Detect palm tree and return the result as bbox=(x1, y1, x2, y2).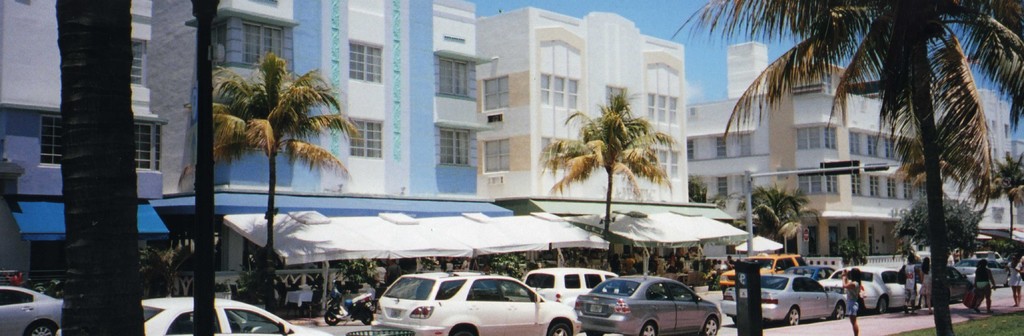
bbox=(670, 0, 1023, 335).
